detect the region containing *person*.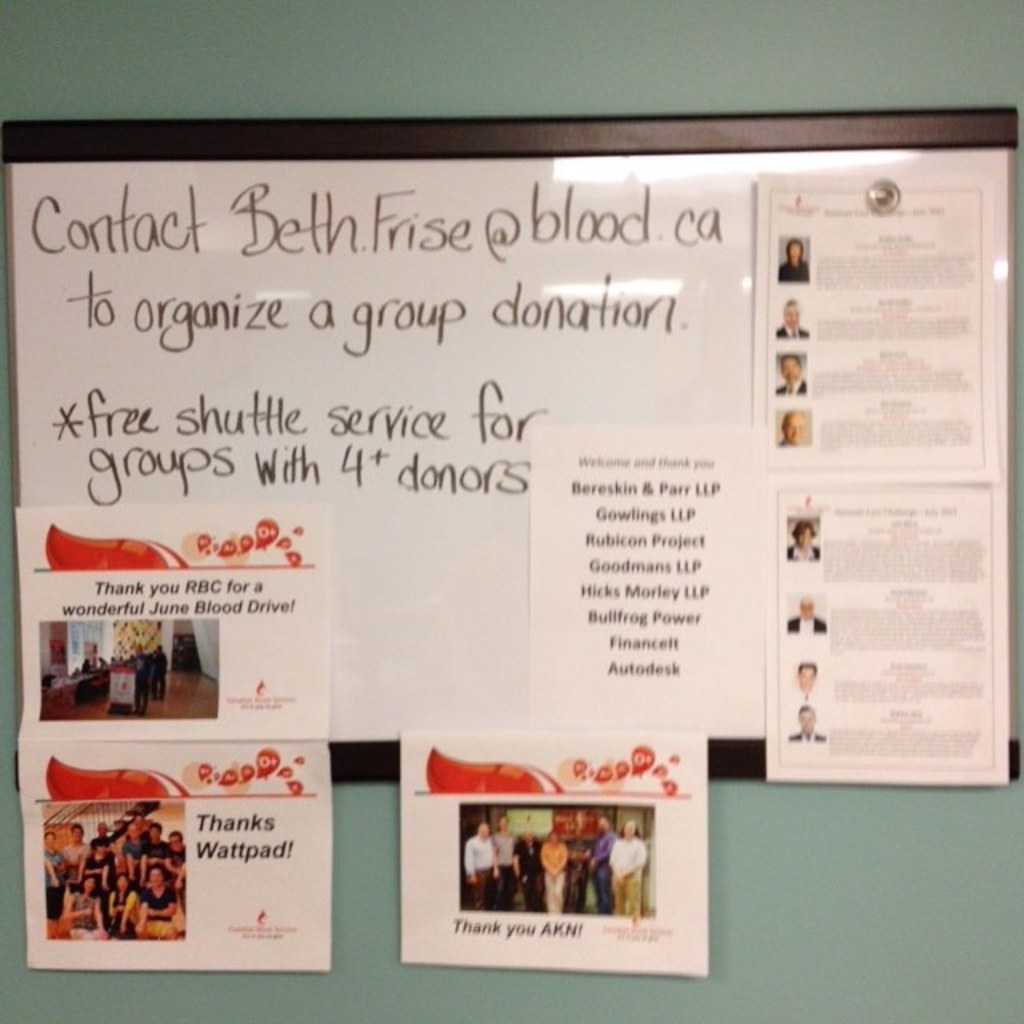
<region>538, 827, 568, 912</region>.
